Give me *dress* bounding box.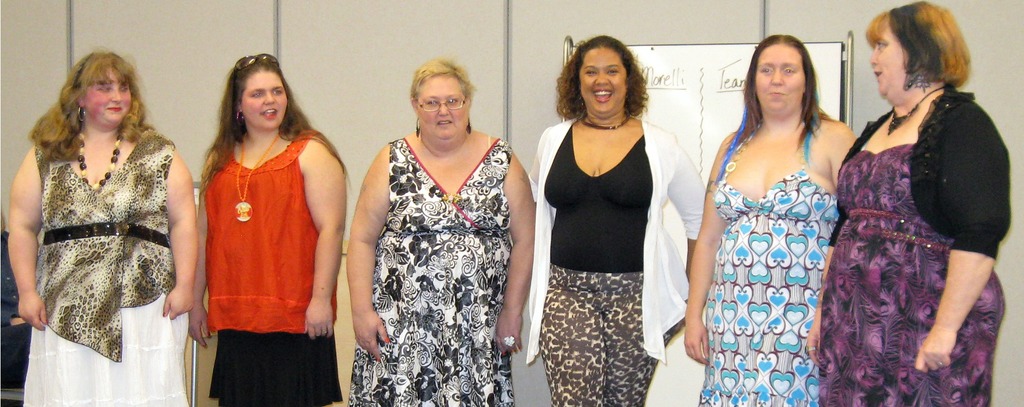
l=694, t=120, r=839, b=406.
